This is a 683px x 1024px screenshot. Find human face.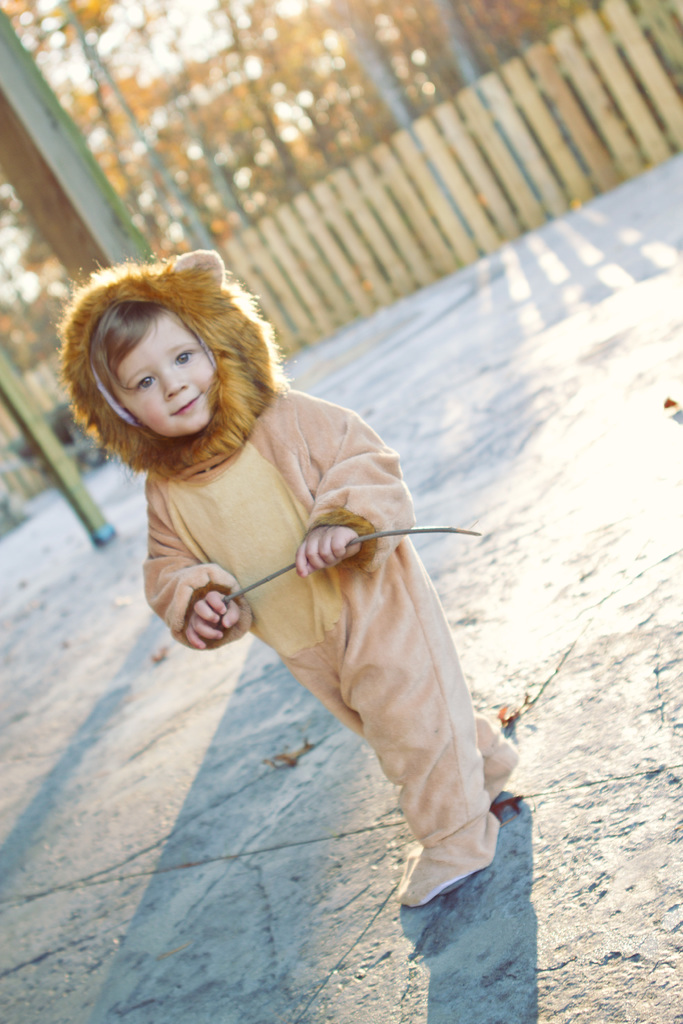
Bounding box: detection(109, 305, 219, 438).
